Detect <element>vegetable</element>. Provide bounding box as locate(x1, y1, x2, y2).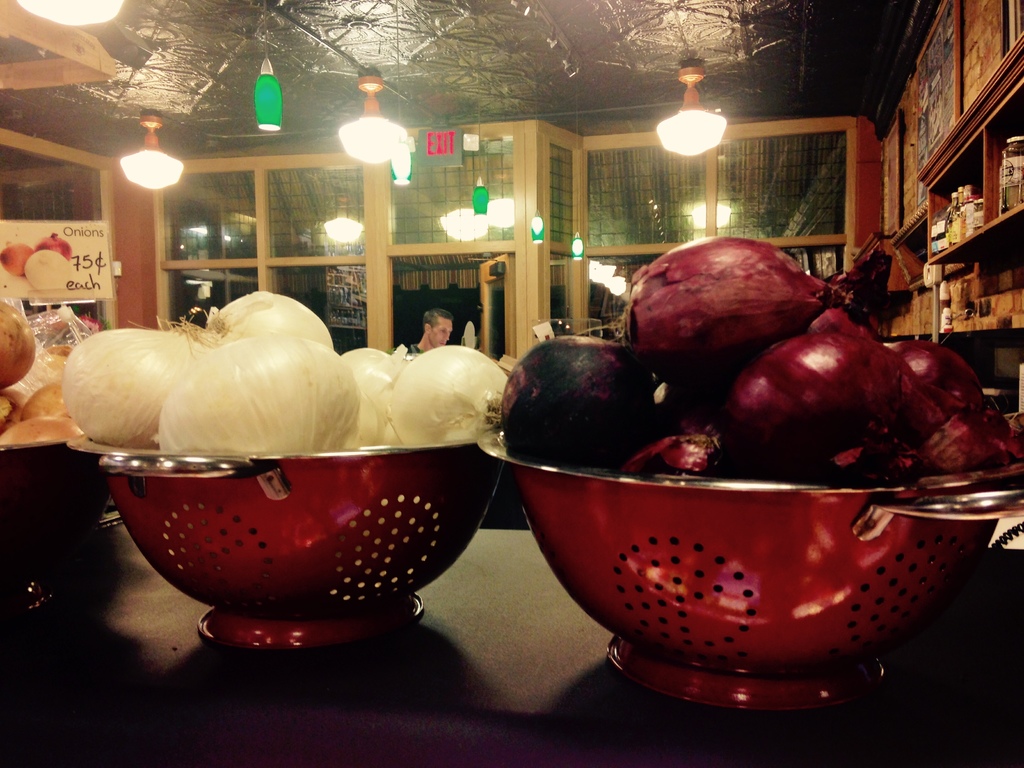
locate(4, 243, 33, 274).
